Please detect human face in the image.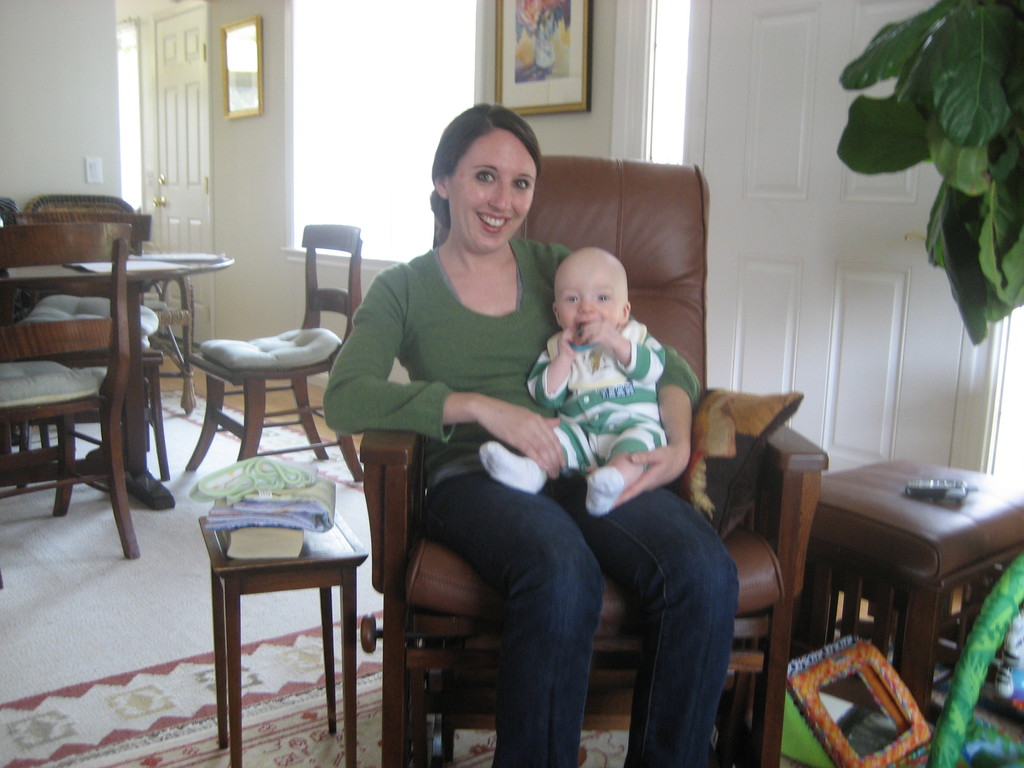
bbox=(447, 126, 534, 253).
